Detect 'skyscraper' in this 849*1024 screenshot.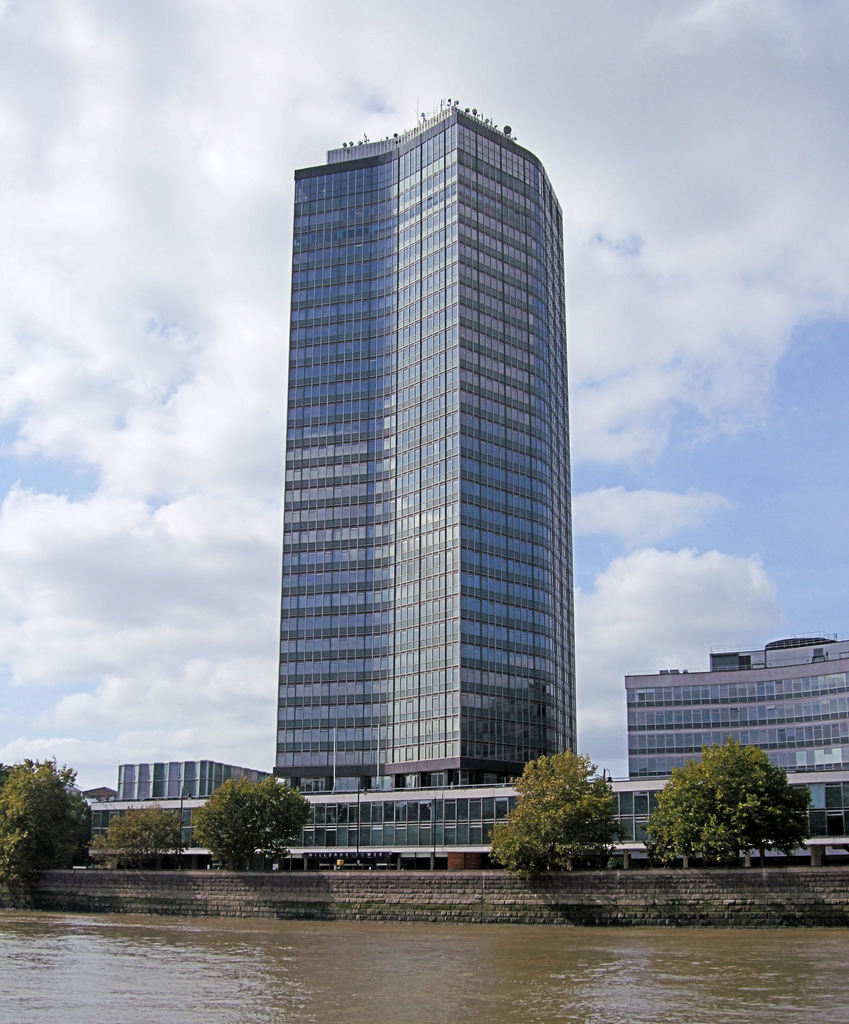
Detection: [248, 141, 600, 849].
